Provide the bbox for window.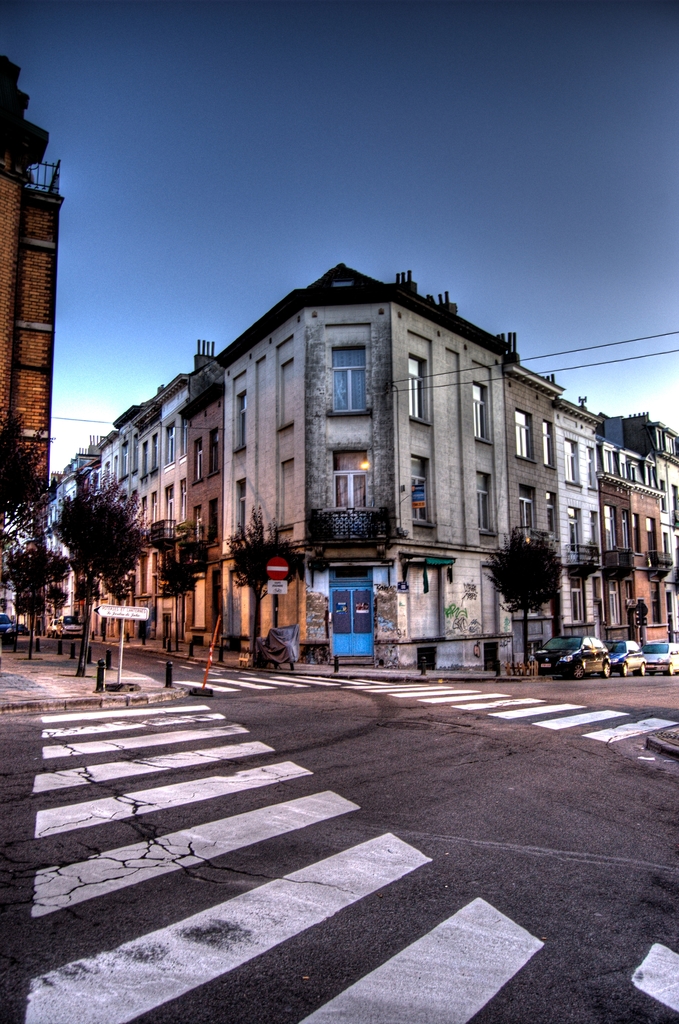
541, 420, 555, 472.
